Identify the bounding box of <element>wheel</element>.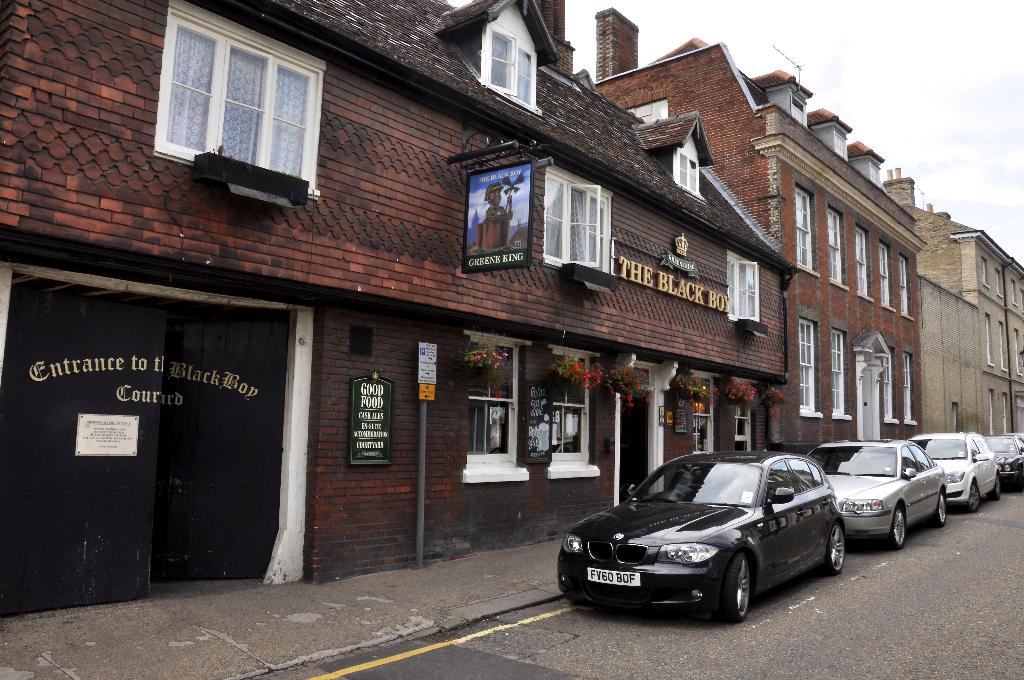
bbox(829, 522, 849, 572).
